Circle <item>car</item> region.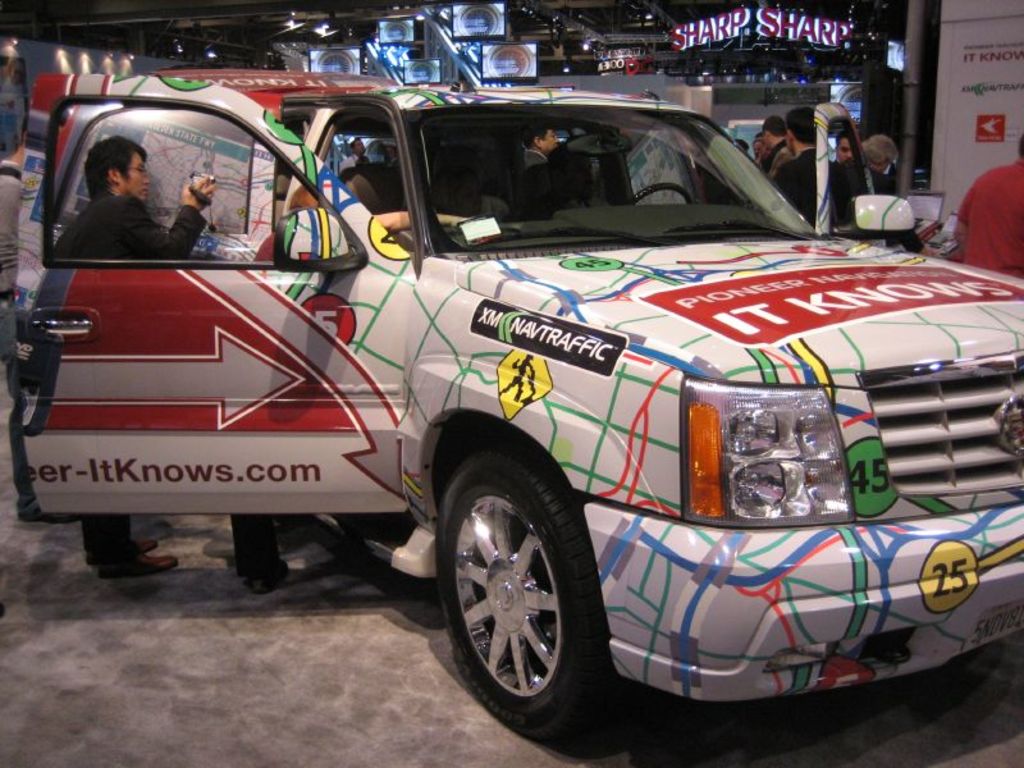
Region: 63:86:986:749.
